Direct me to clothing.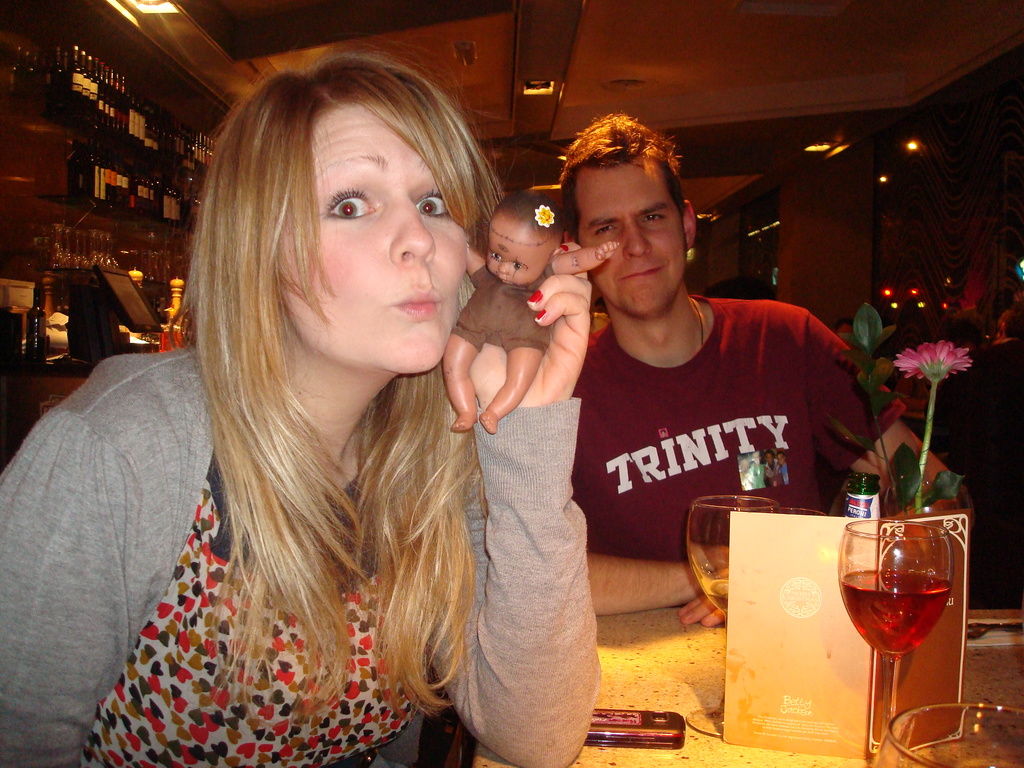
Direction: box(451, 263, 558, 355).
